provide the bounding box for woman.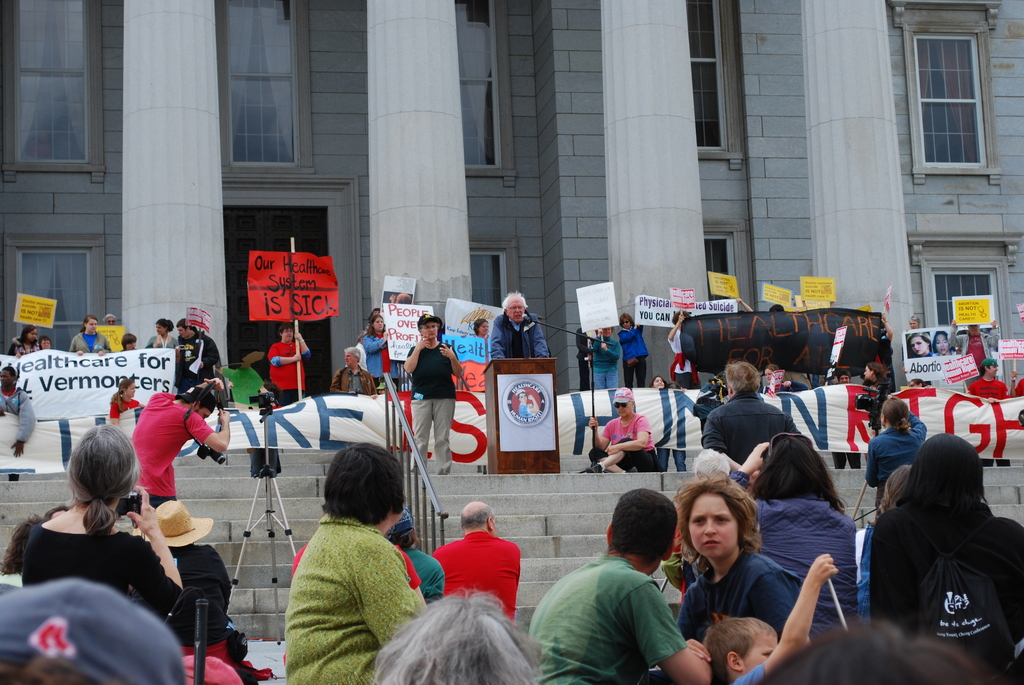
detection(730, 432, 862, 635).
